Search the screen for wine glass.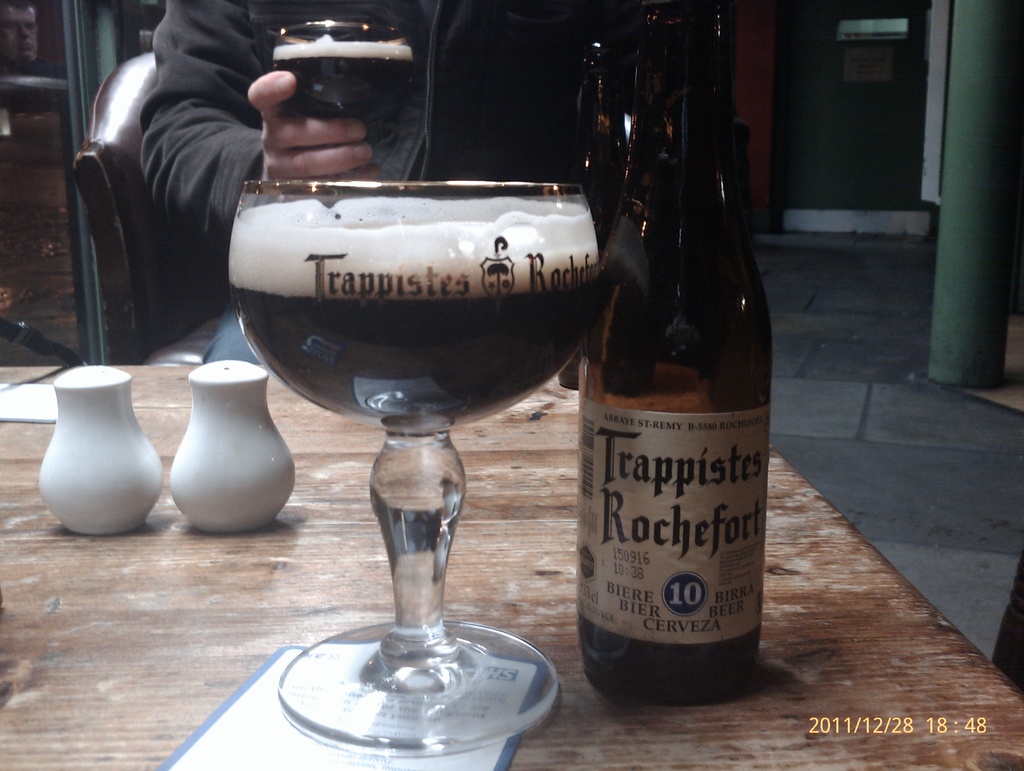
Found at left=273, top=23, right=413, bottom=189.
